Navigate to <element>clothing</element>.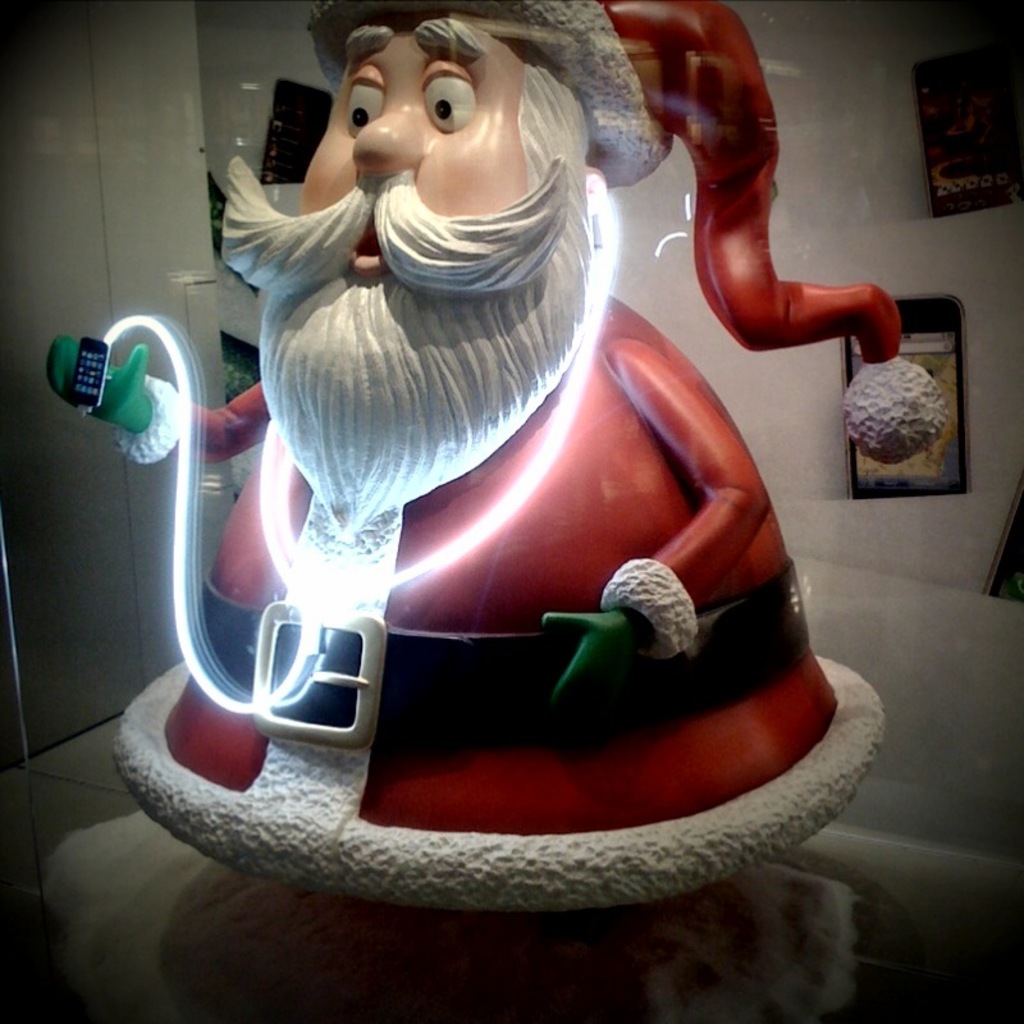
Navigation target: 138/278/845/829.
